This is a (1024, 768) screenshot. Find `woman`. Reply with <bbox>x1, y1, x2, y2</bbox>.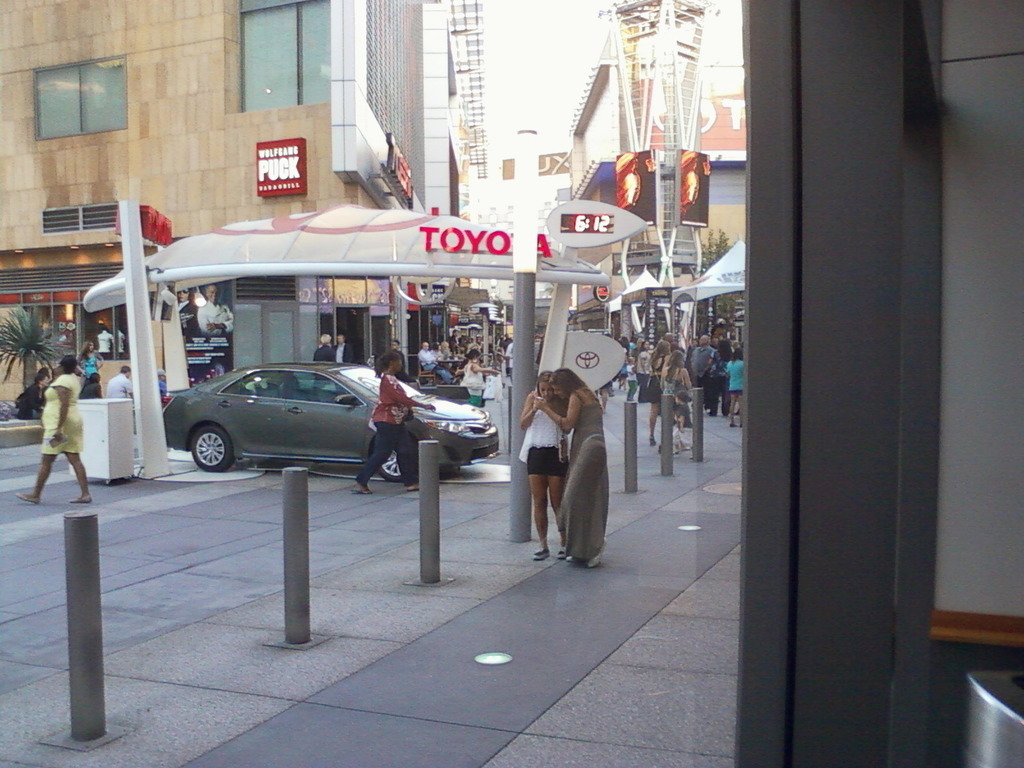
<bbox>348, 349, 420, 495</bbox>.
